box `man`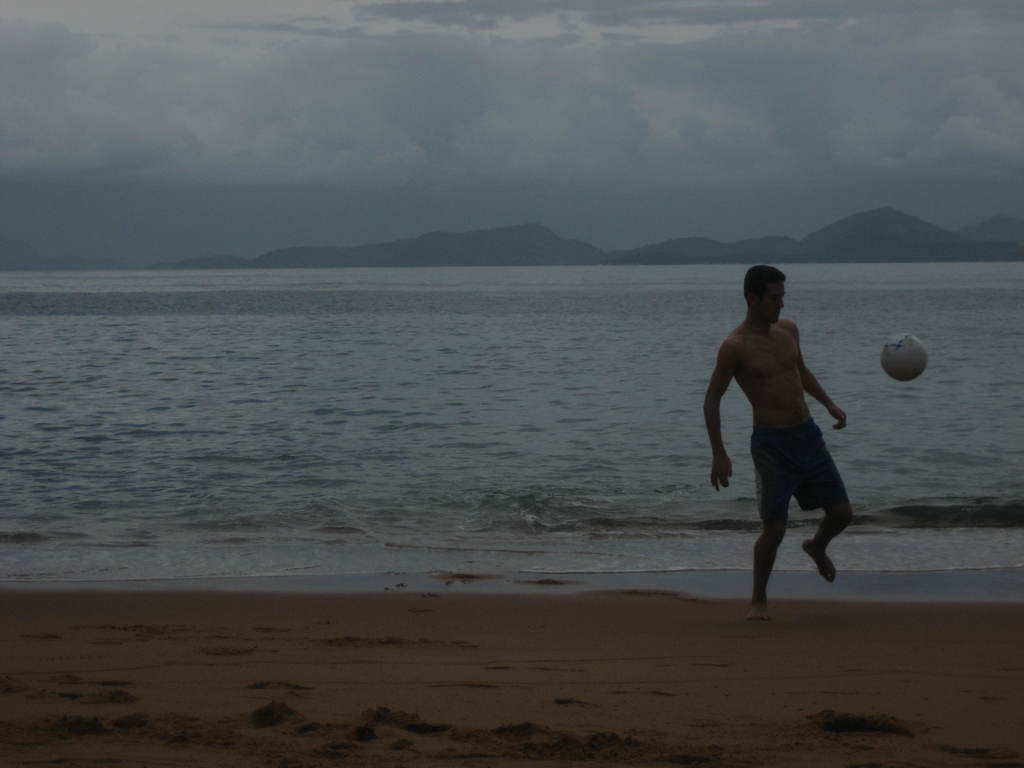
(719, 267, 864, 626)
